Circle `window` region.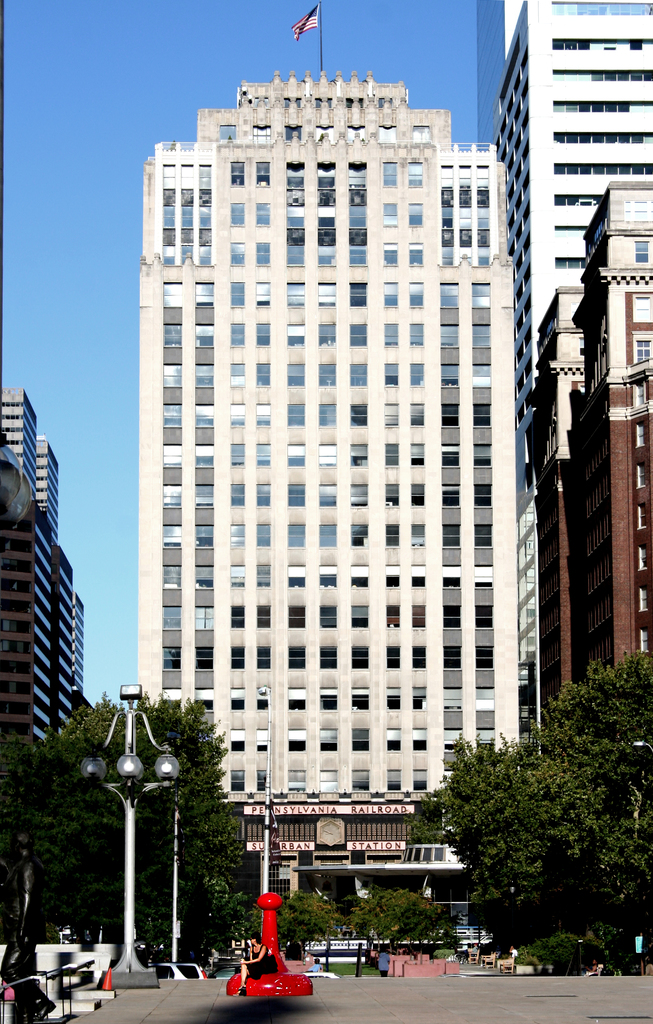
Region: 469,279,494,307.
